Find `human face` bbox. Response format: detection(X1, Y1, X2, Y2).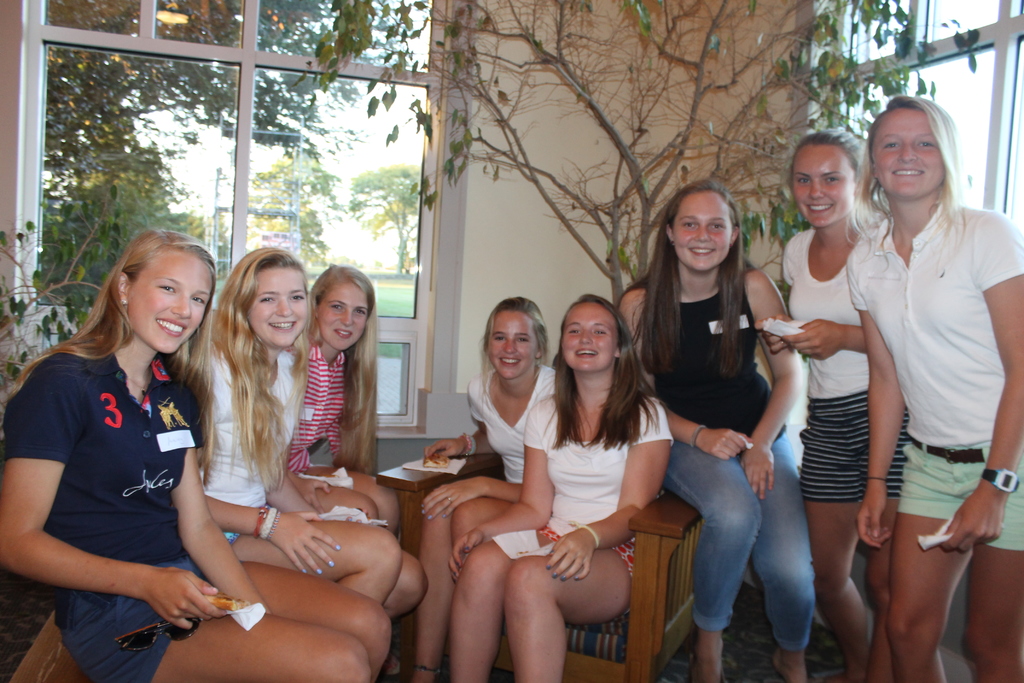
detection(790, 147, 854, 231).
